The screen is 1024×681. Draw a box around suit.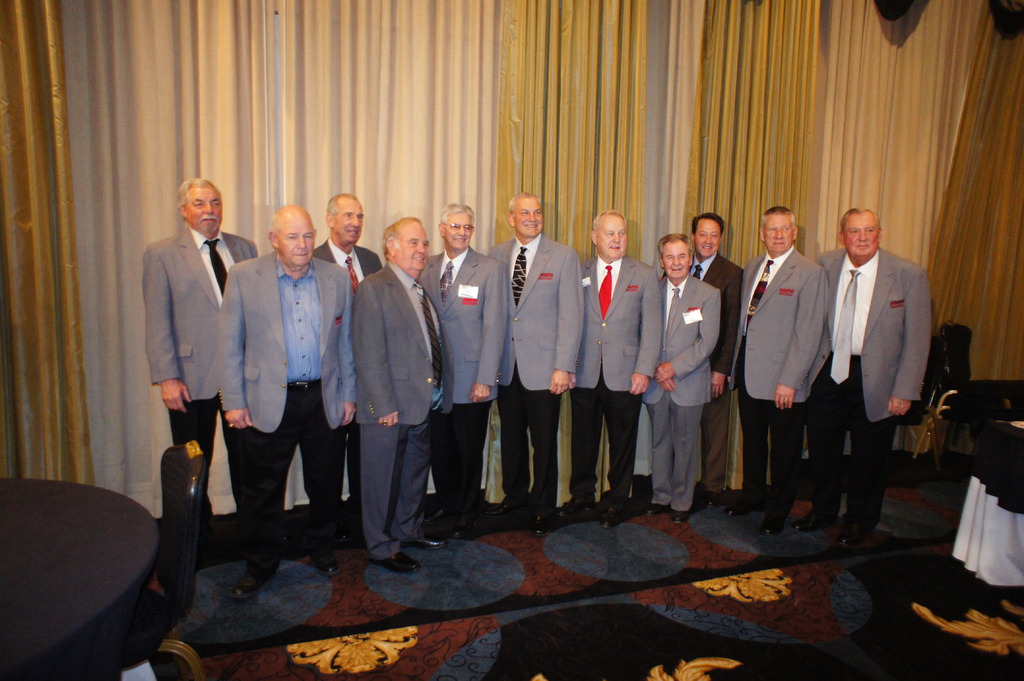
[351, 261, 455, 563].
